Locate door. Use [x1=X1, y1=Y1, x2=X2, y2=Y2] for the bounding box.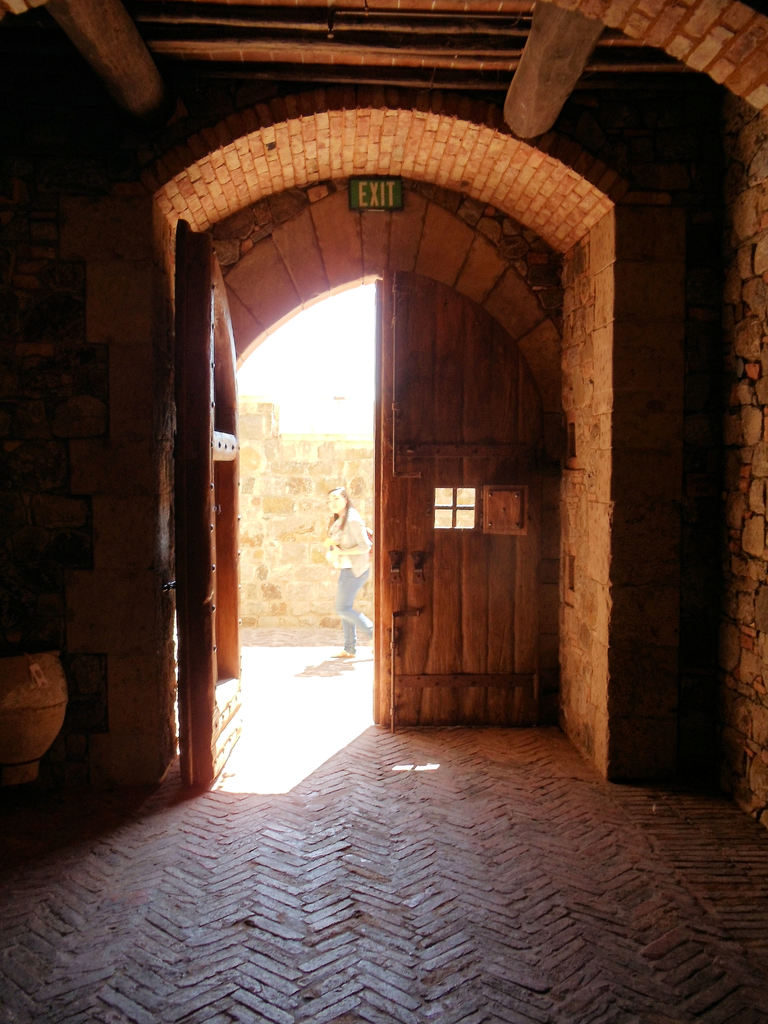
[x1=340, y1=255, x2=572, y2=737].
